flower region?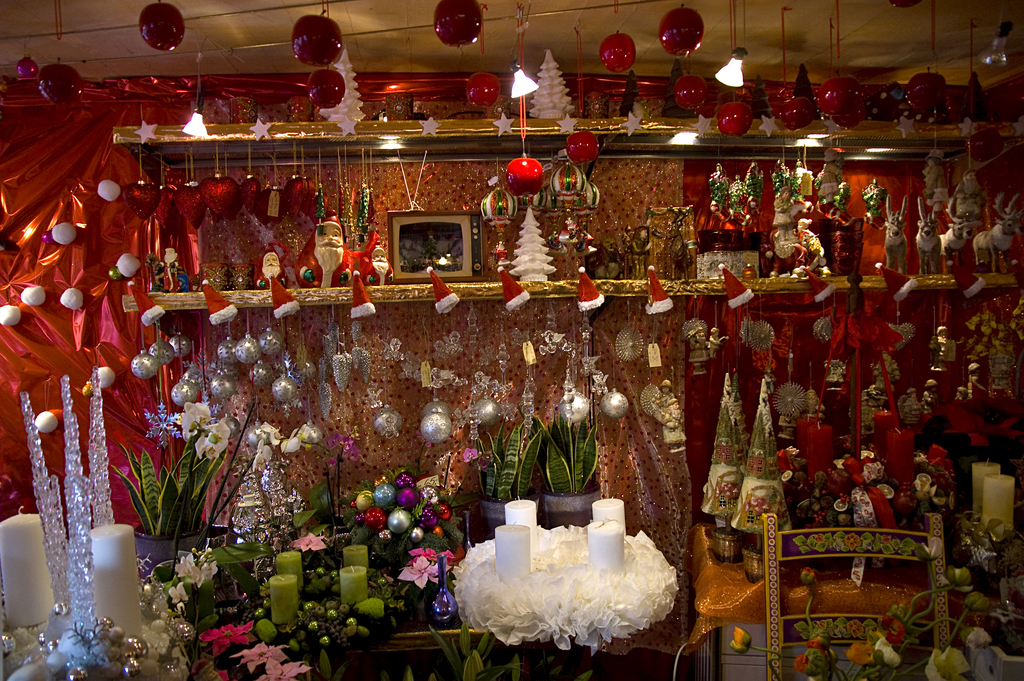
locate(401, 558, 438, 587)
